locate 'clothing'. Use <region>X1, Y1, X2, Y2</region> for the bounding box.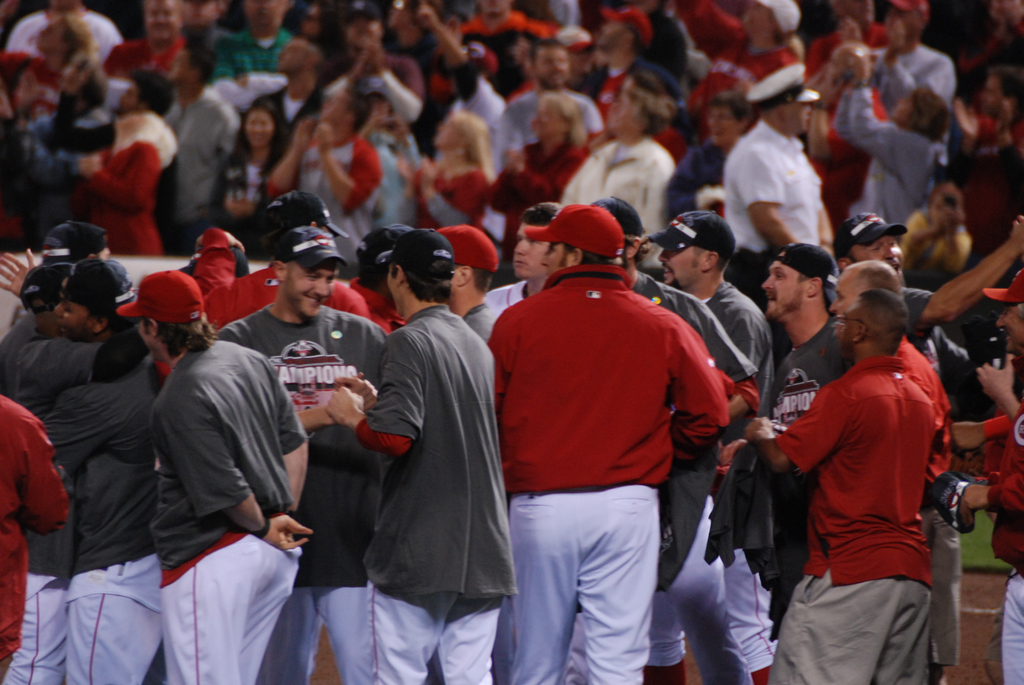
<region>278, 136, 374, 277</region>.
